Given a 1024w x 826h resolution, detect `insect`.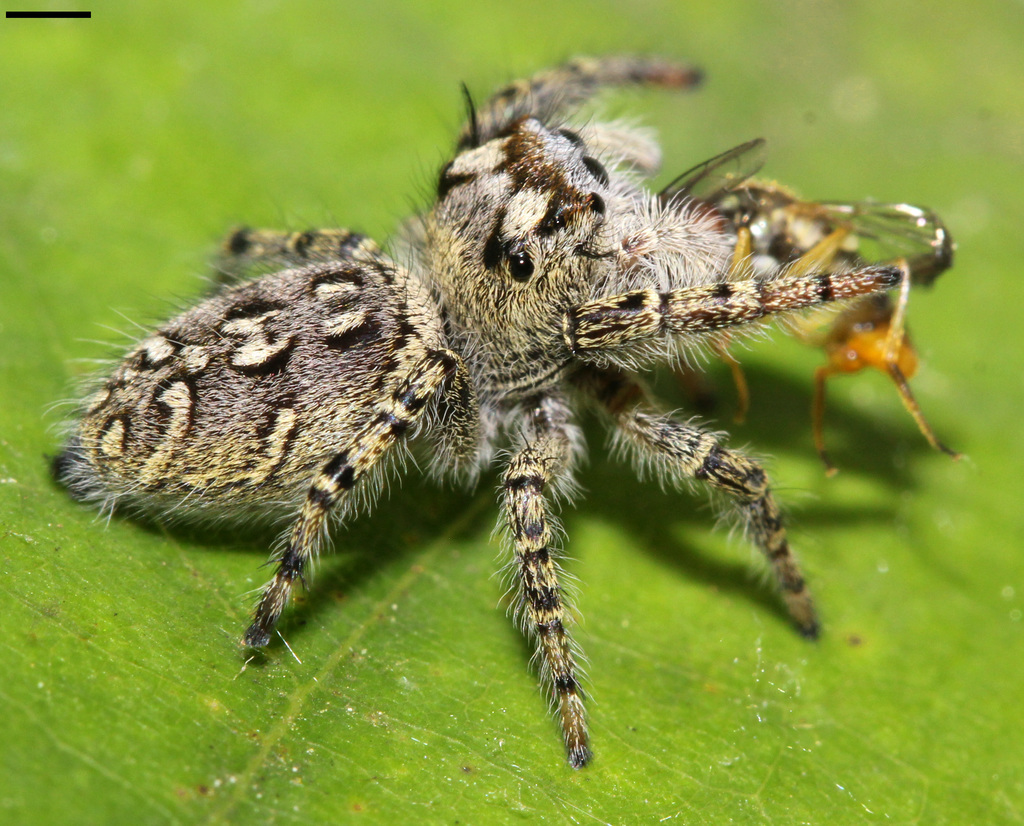
detection(41, 51, 972, 768).
